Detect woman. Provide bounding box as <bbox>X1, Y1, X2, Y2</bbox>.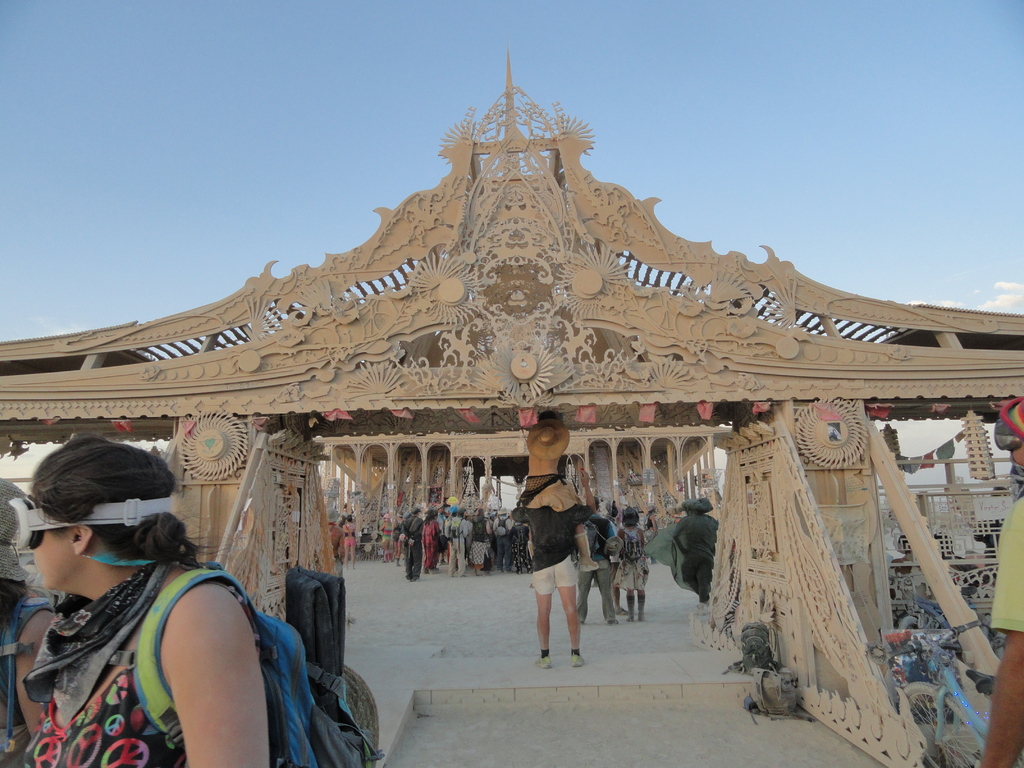
<bbox>321, 507, 341, 564</bbox>.
